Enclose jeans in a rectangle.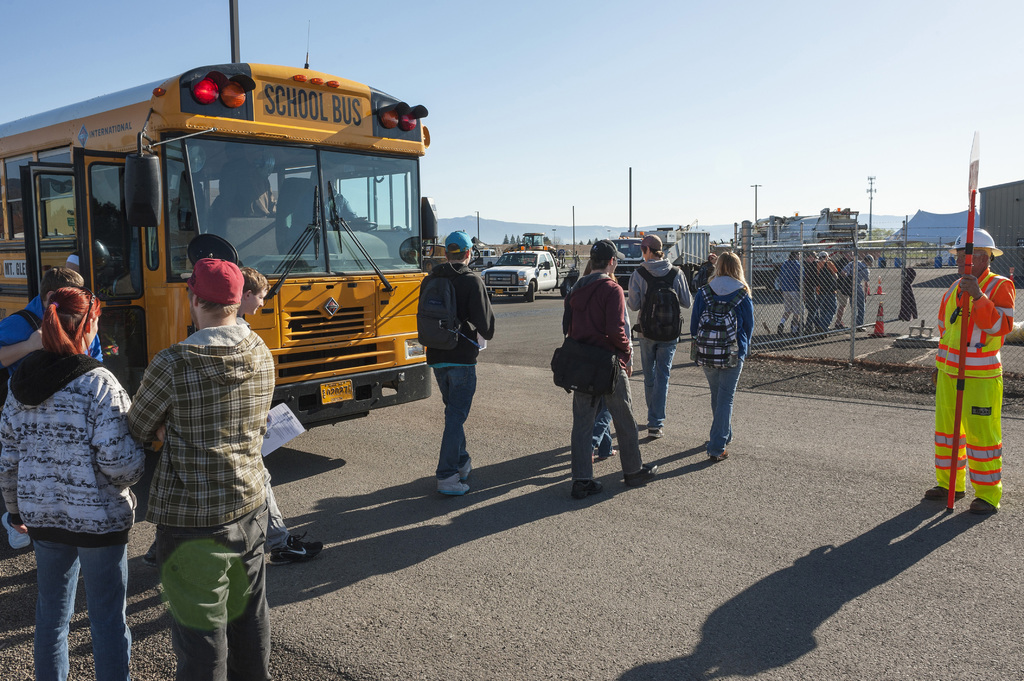
bbox=(638, 330, 677, 431).
